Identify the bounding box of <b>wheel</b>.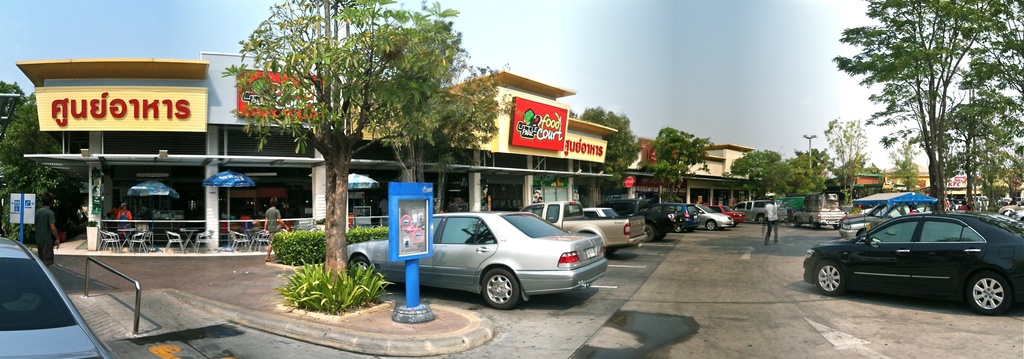
<region>792, 214, 798, 230</region>.
